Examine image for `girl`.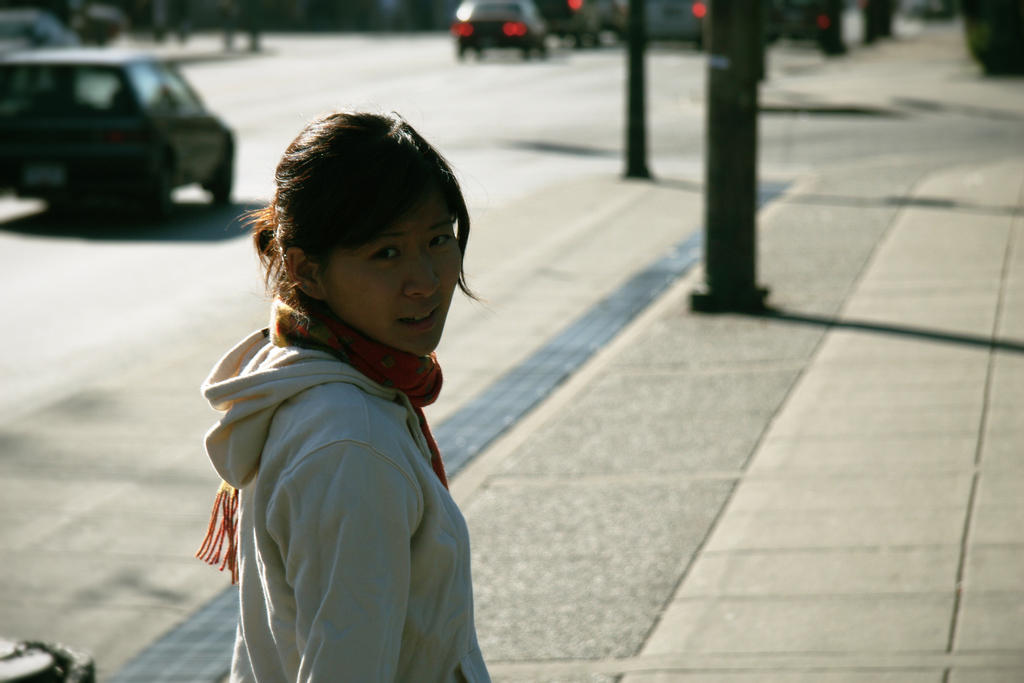
Examination result: crop(196, 112, 502, 682).
